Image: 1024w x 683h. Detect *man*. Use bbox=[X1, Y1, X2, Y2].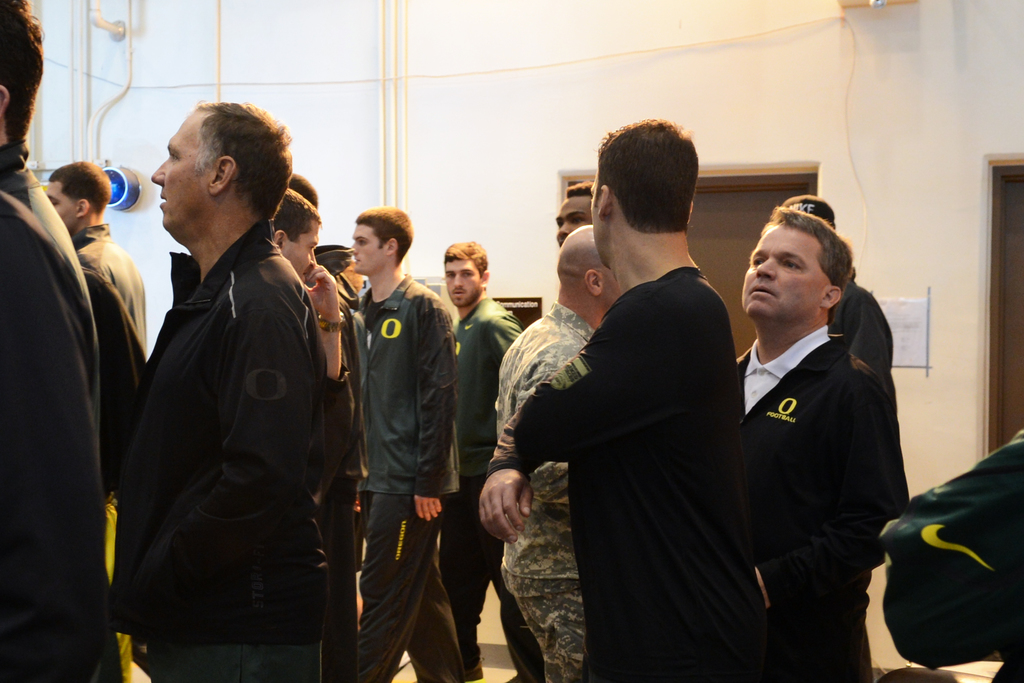
bbox=[502, 222, 623, 682].
